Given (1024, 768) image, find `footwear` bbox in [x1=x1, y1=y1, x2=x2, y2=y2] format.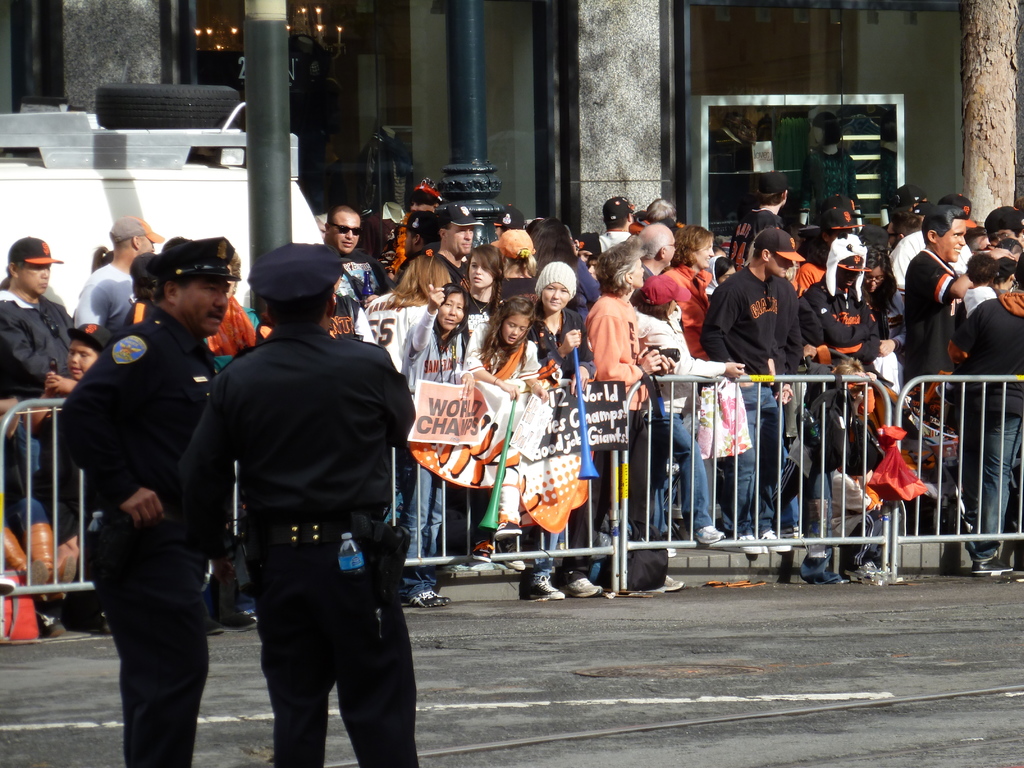
[x1=410, y1=589, x2=451, y2=611].
